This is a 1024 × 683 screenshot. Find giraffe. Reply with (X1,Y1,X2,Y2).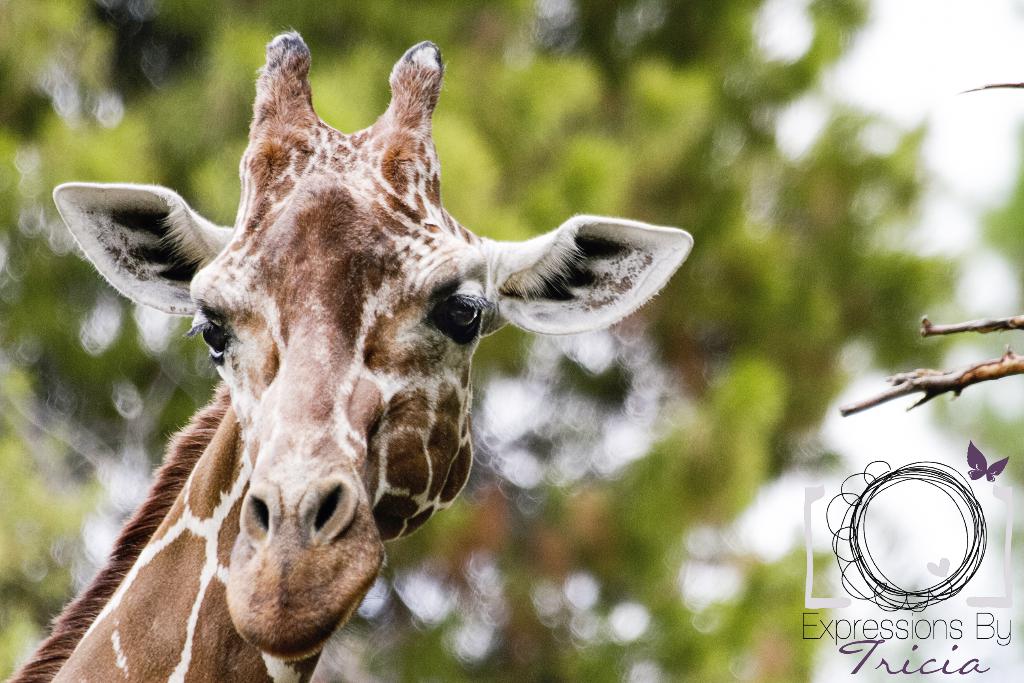
(15,24,689,682).
